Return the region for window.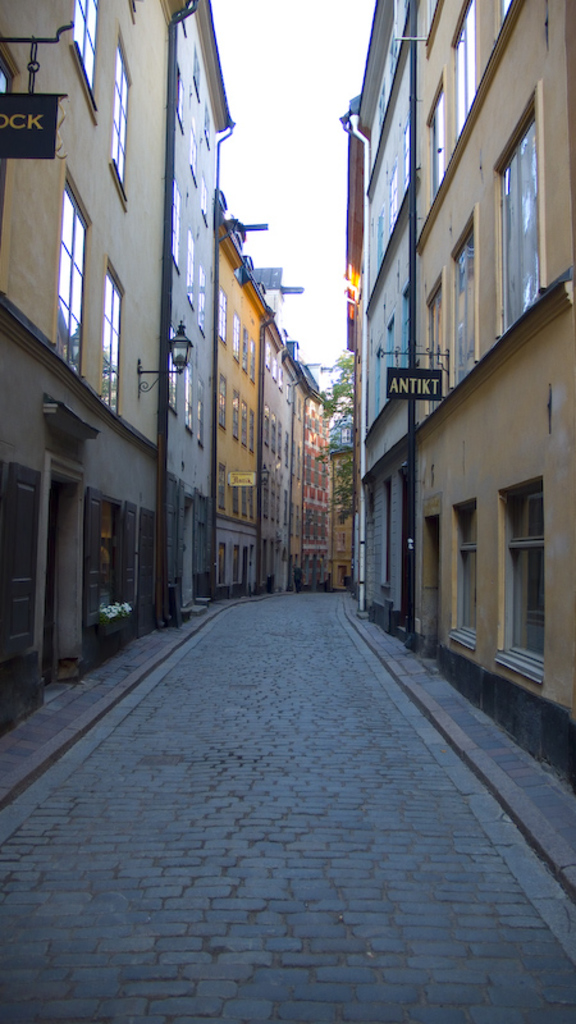
(385,312,397,366).
